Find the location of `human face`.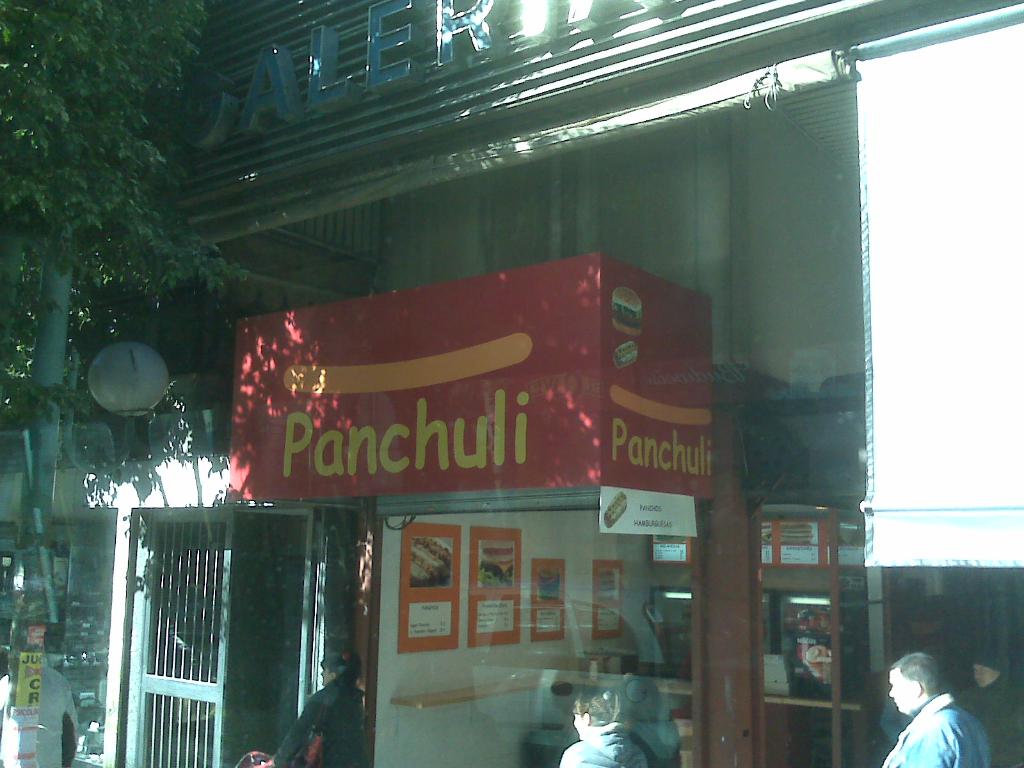
Location: detection(883, 668, 912, 717).
